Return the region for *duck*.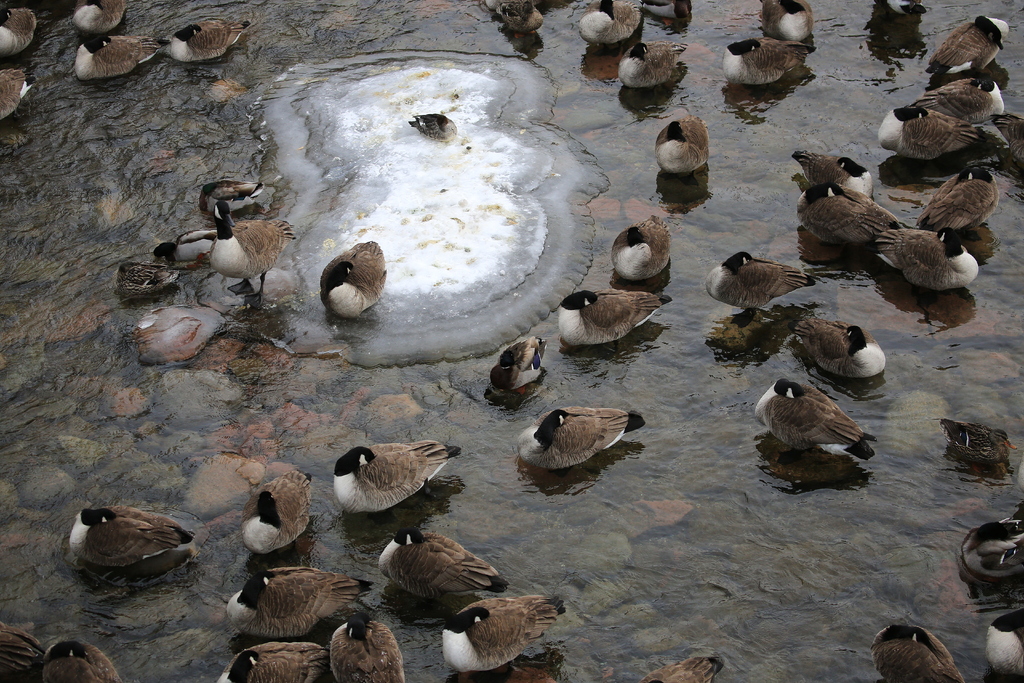
rect(788, 169, 913, 260).
